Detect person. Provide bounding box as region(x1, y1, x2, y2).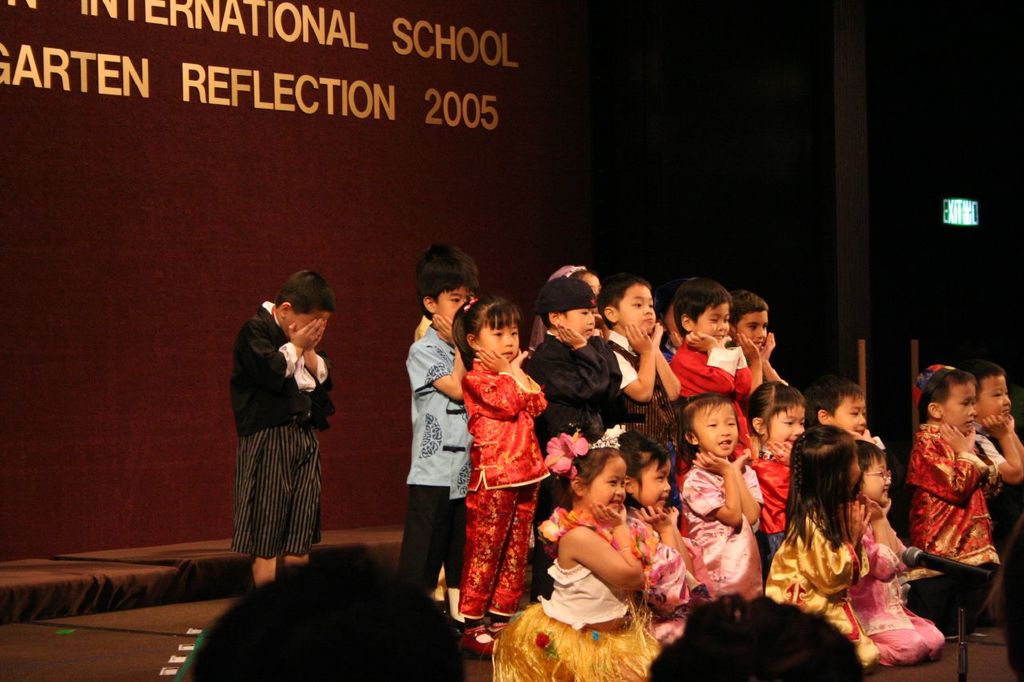
region(229, 269, 334, 584).
